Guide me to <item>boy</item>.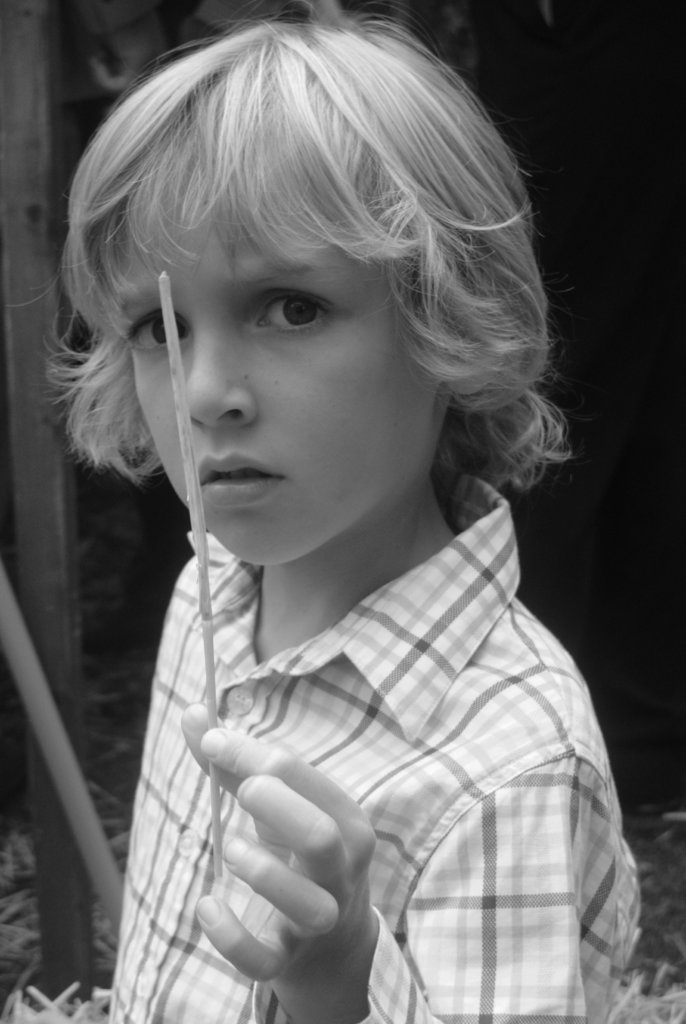
Guidance: [41, 32, 619, 1000].
